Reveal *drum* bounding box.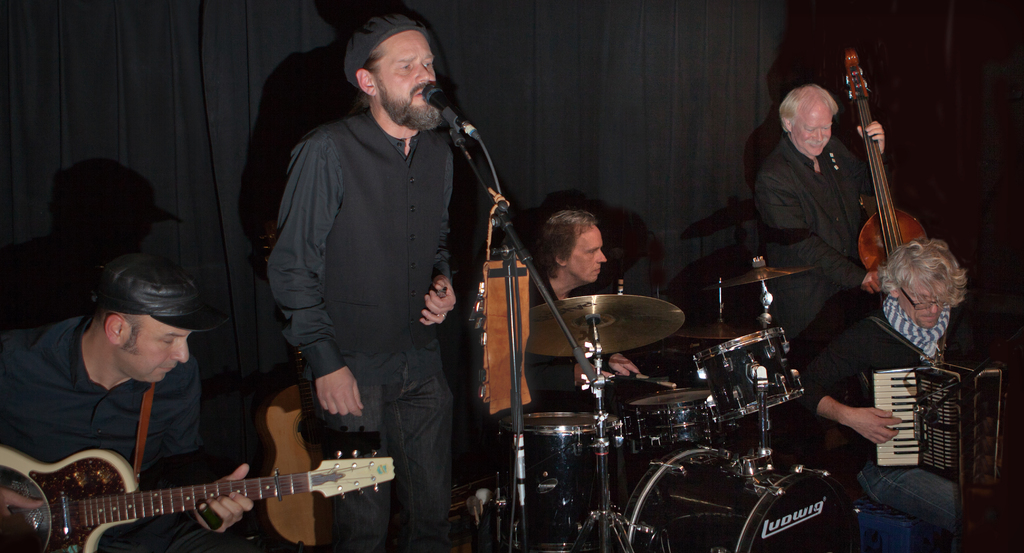
Revealed: {"x1": 621, "y1": 387, "x2": 734, "y2": 467}.
